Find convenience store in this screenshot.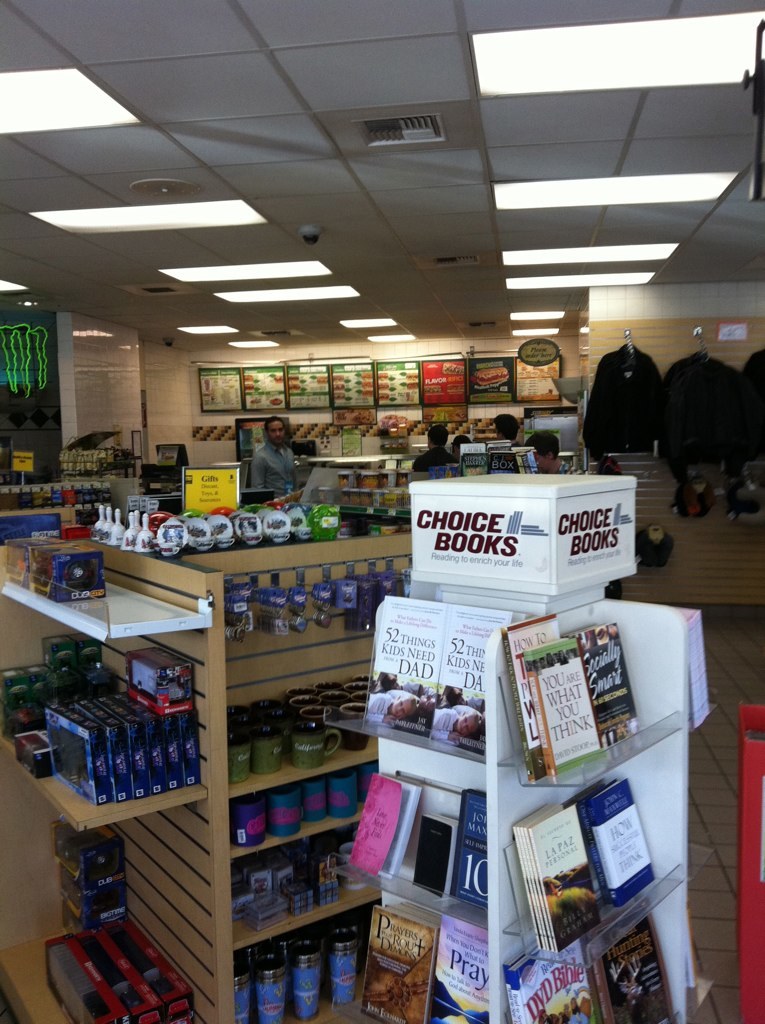
The bounding box for convenience store is box(0, 0, 764, 1023).
